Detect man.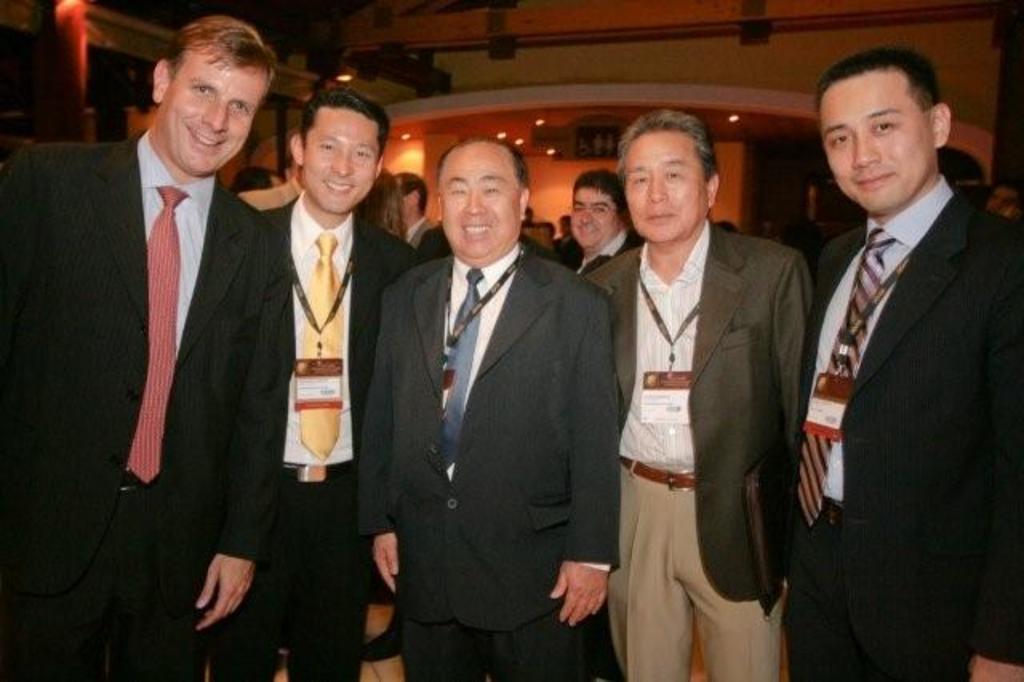
Detected at (left=776, top=14, right=1010, bottom=681).
